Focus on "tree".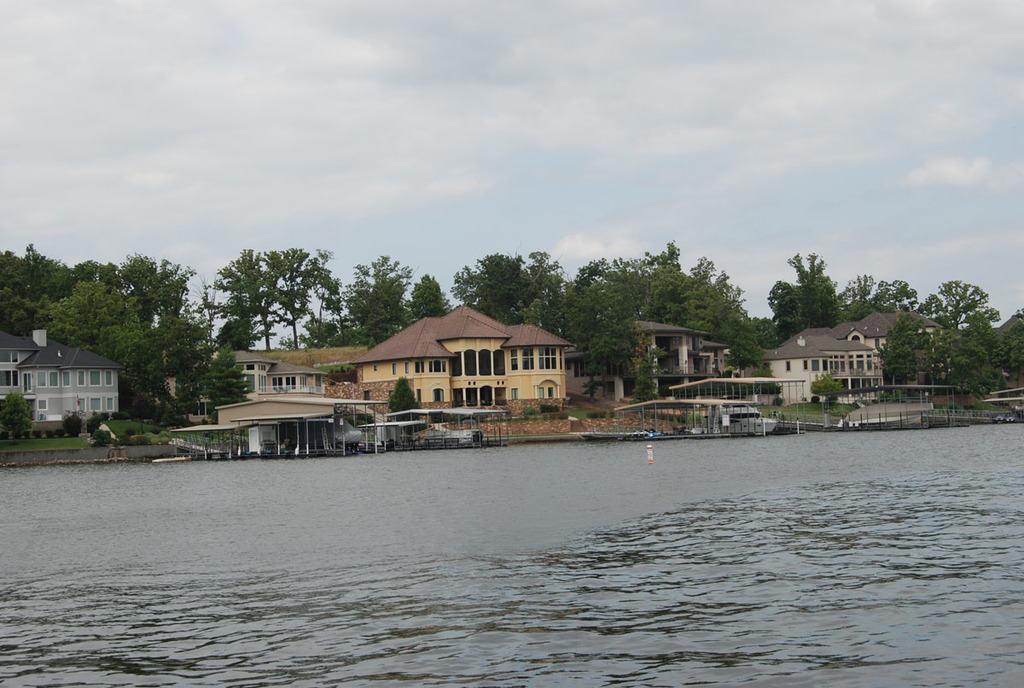
Focused at select_region(390, 376, 422, 431).
